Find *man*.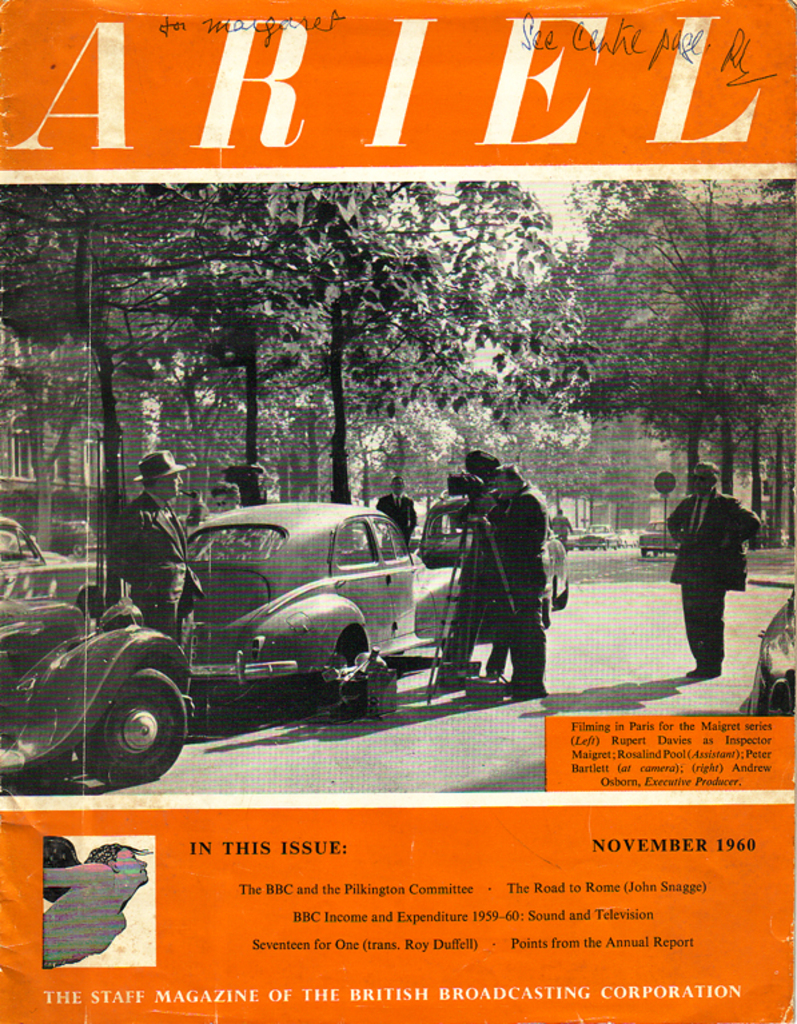
{"x1": 481, "y1": 461, "x2": 547, "y2": 698}.
